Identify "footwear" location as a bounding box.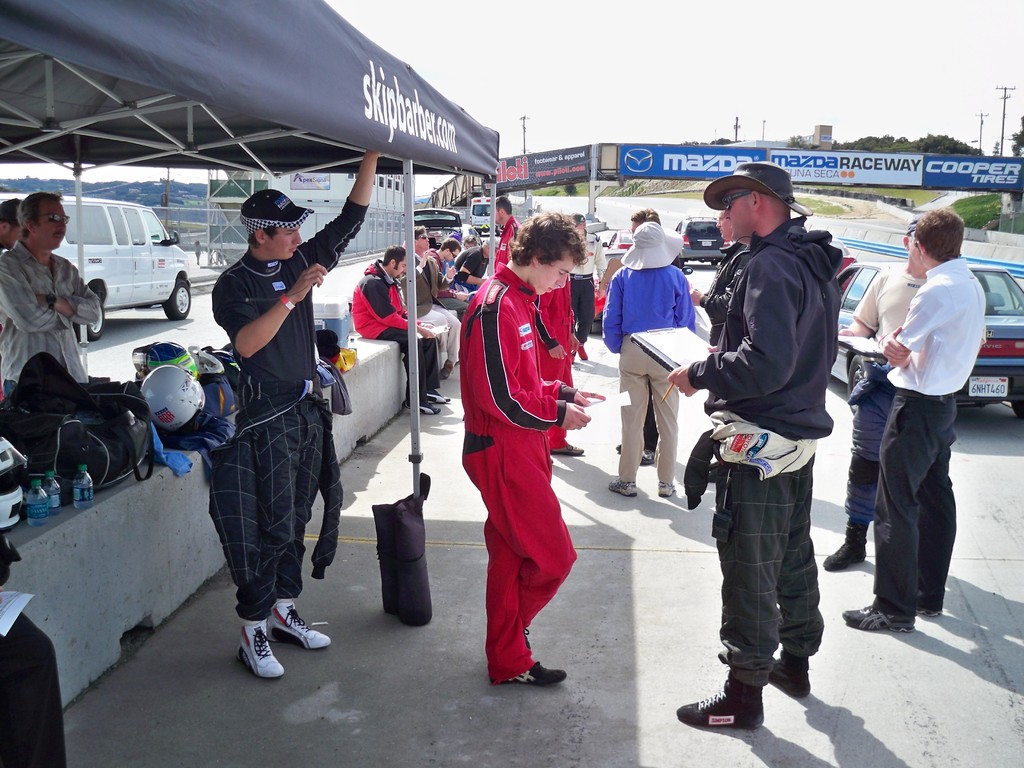
[left=842, top=605, right=916, bottom=631].
